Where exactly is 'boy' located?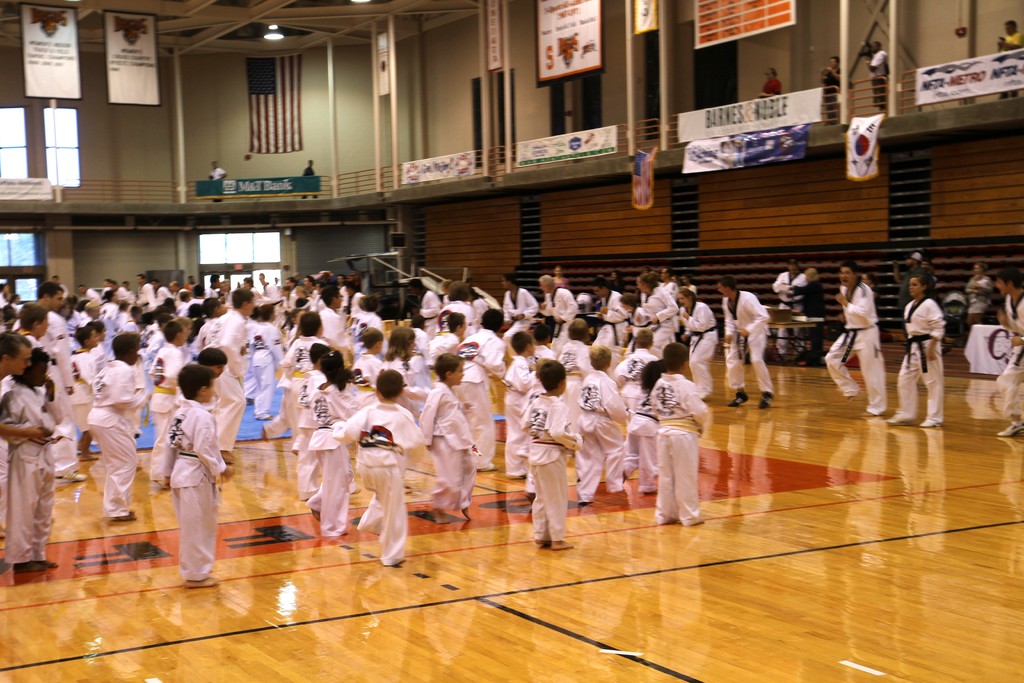
Its bounding box is bbox=(430, 311, 467, 381).
